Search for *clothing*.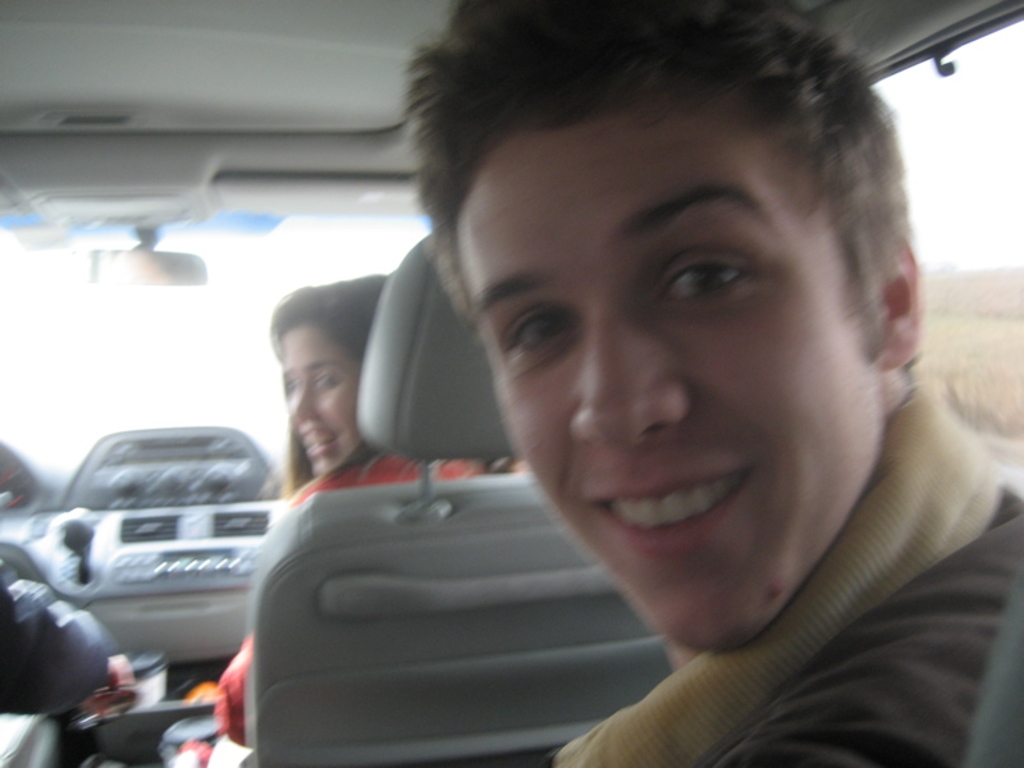
Found at detection(0, 554, 138, 716).
